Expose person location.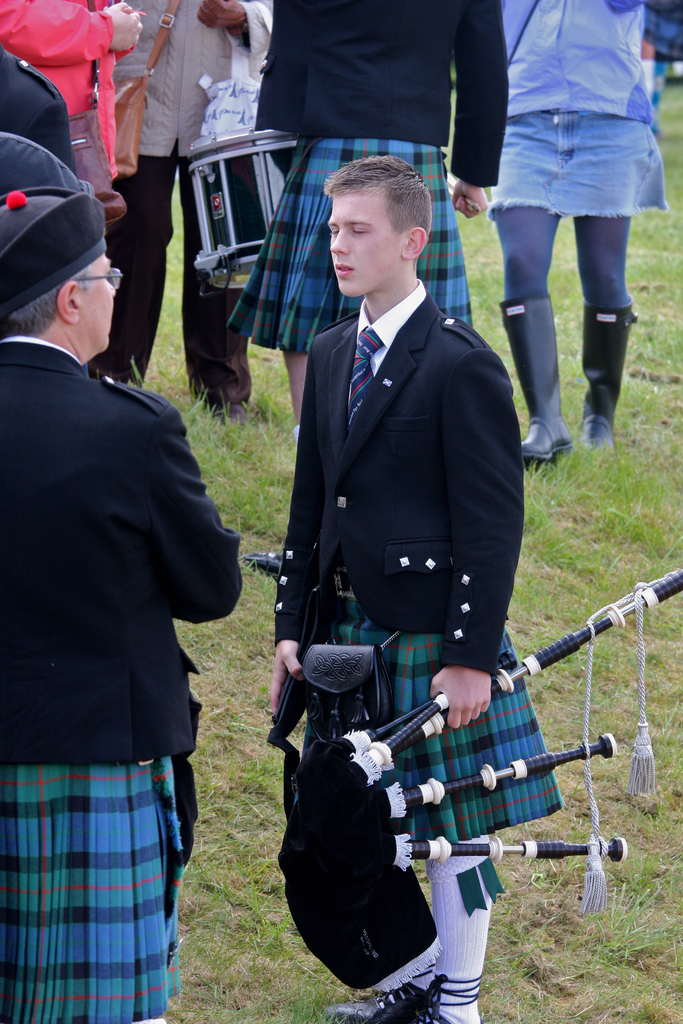
Exposed at (495, 0, 682, 445).
